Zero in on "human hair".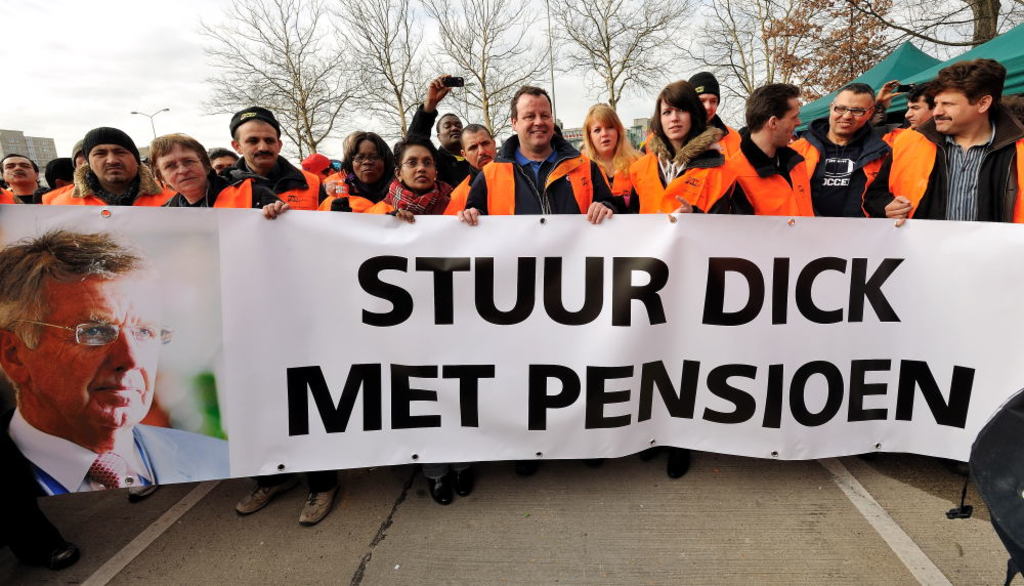
Zeroed in: <region>0, 226, 159, 394</region>.
